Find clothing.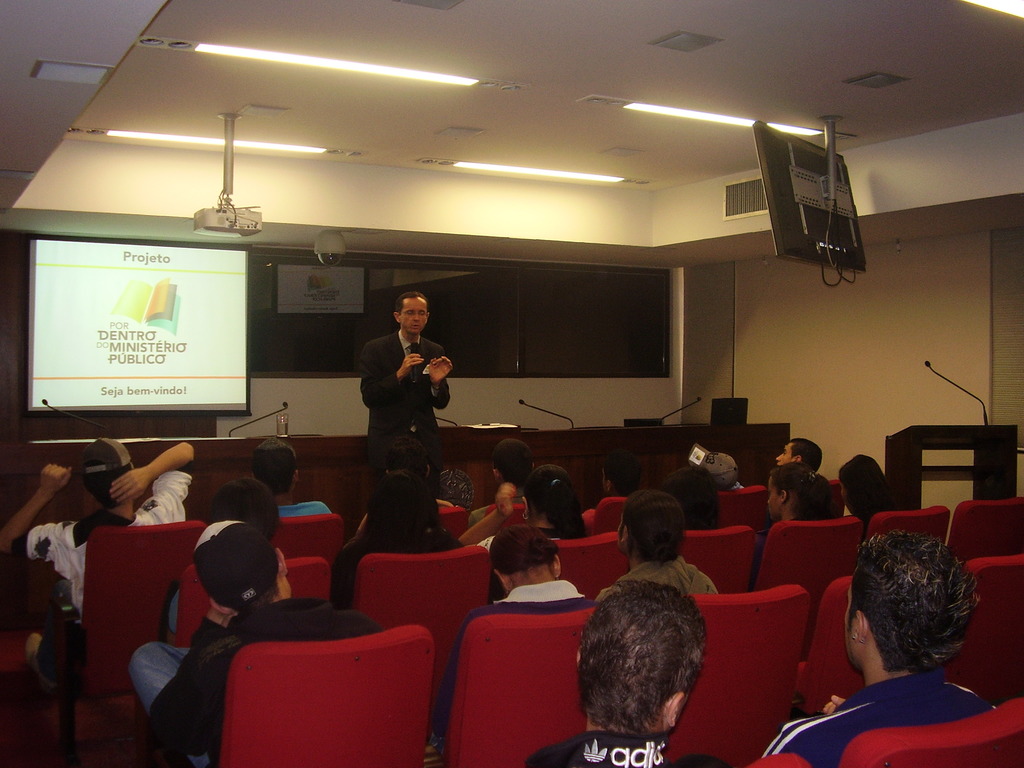
Rect(752, 673, 996, 767).
